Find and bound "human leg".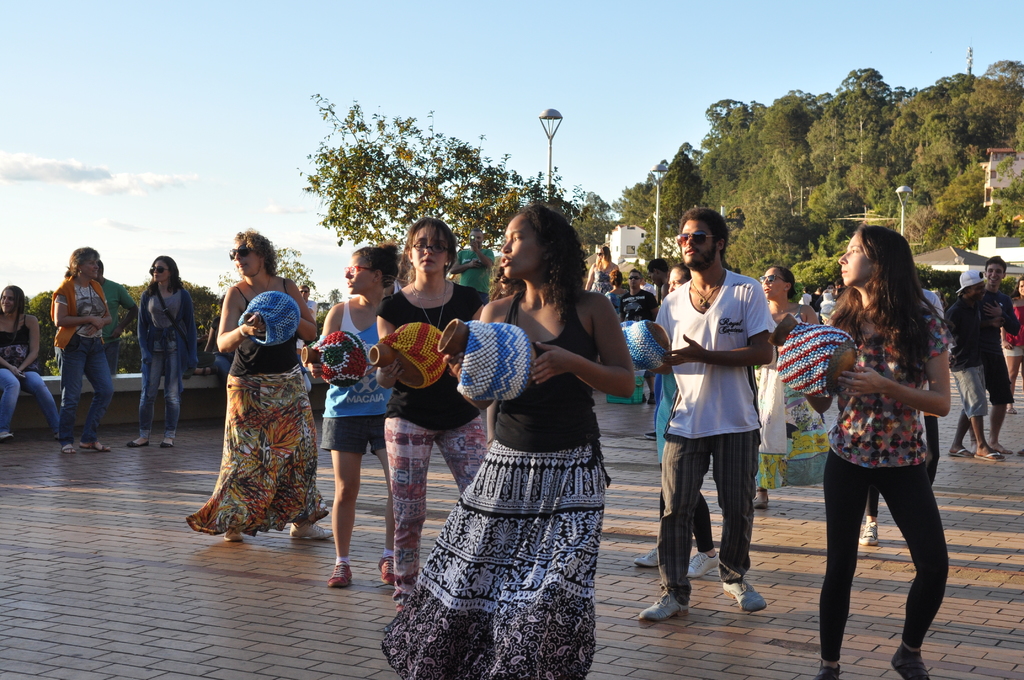
Bound: {"left": 136, "top": 341, "right": 154, "bottom": 440}.
